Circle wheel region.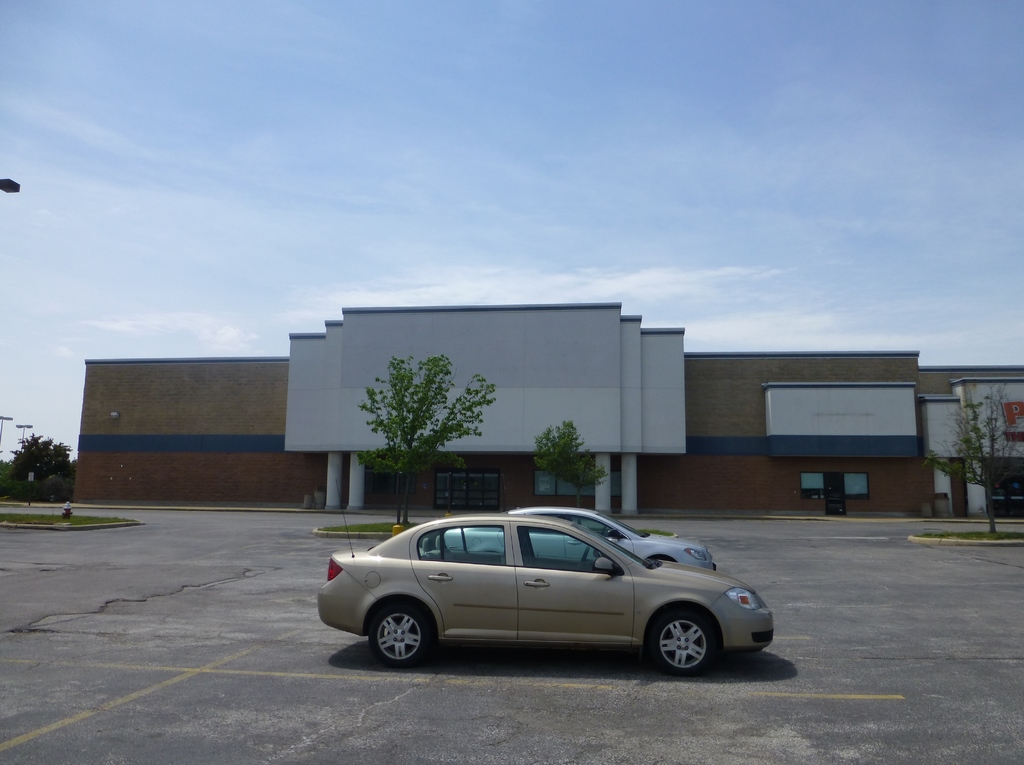
Region: box=[650, 609, 717, 677].
